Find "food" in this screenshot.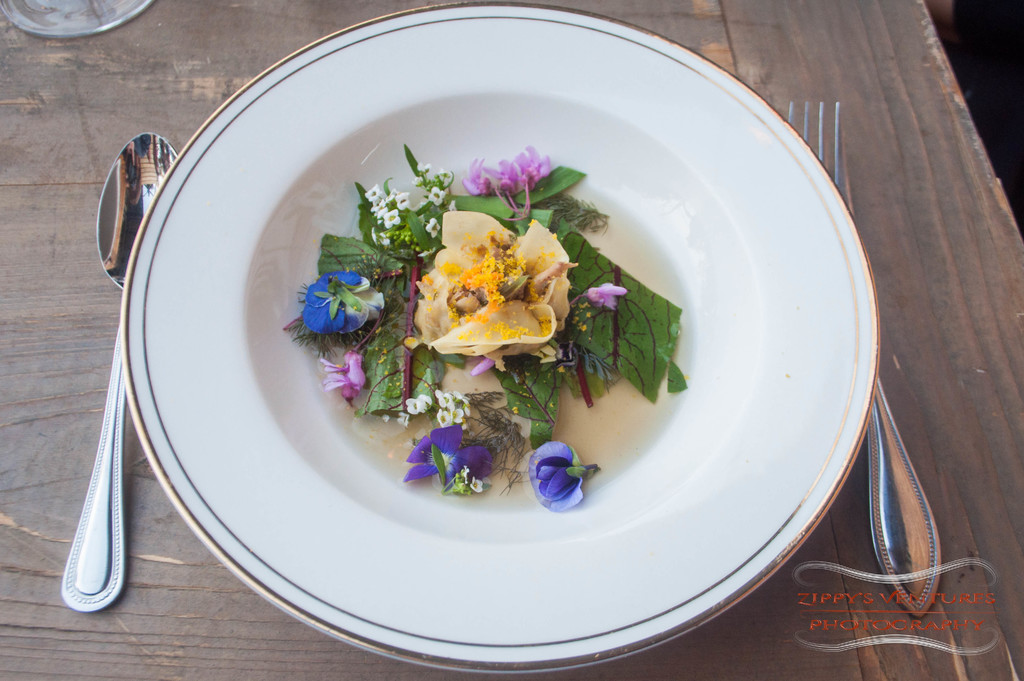
The bounding box for "food" is bbox=[418, 205, 583, 378].
